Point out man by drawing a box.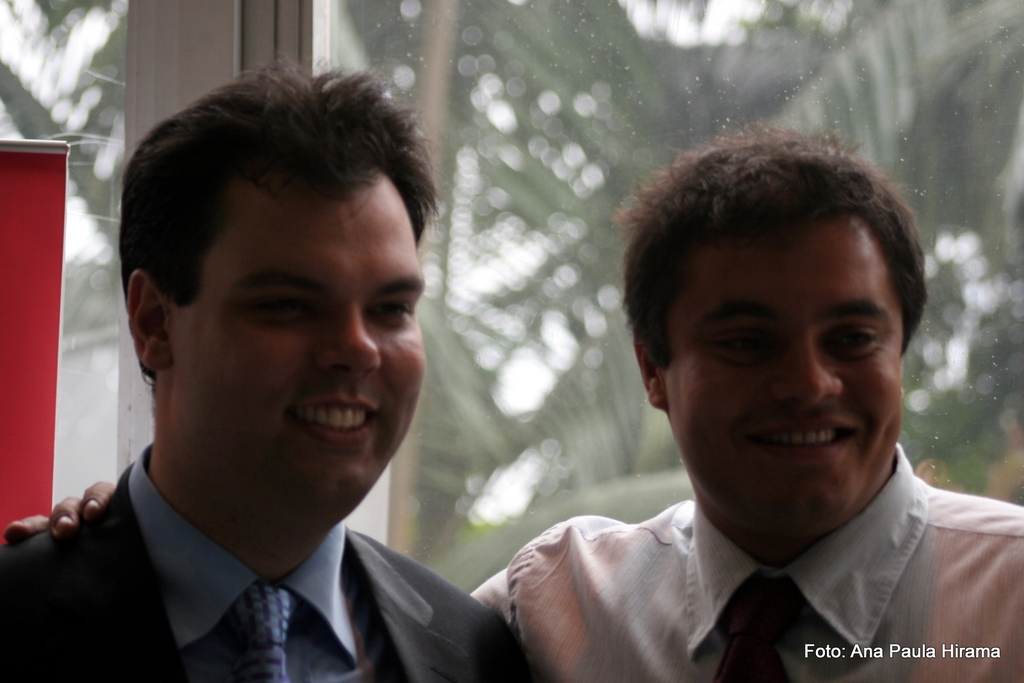
{"x1": 0, "y1": 56, "x2": 533, "y2": 682}.
